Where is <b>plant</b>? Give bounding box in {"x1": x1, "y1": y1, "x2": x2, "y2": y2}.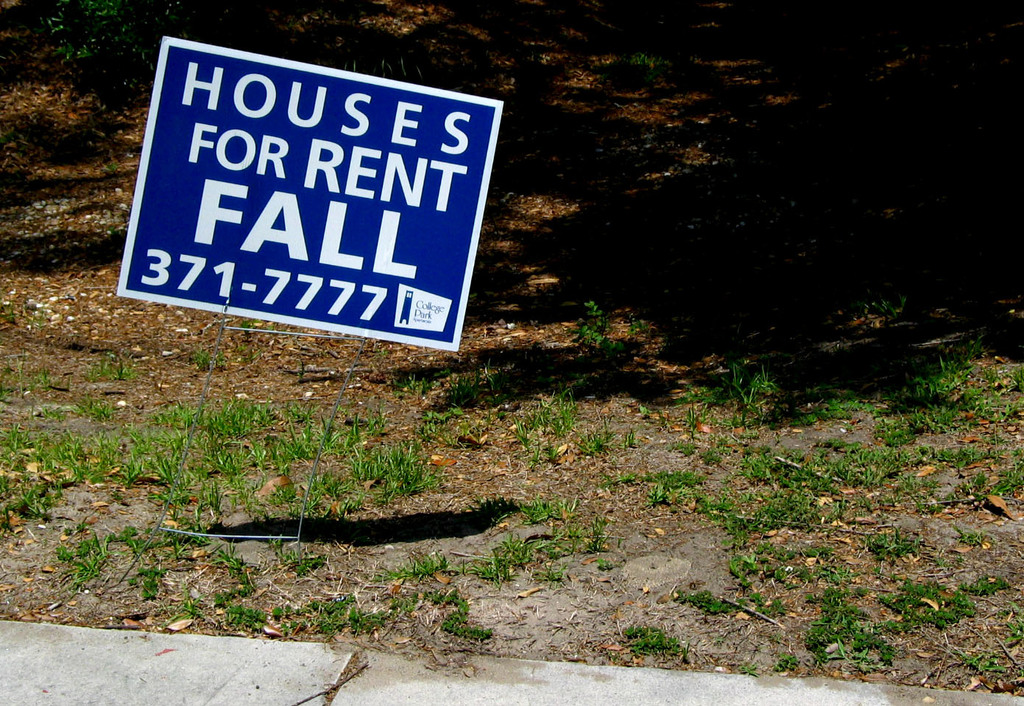
{"x1": 1004, "y1": 600, "x2": 1023, "y2": 645}.
